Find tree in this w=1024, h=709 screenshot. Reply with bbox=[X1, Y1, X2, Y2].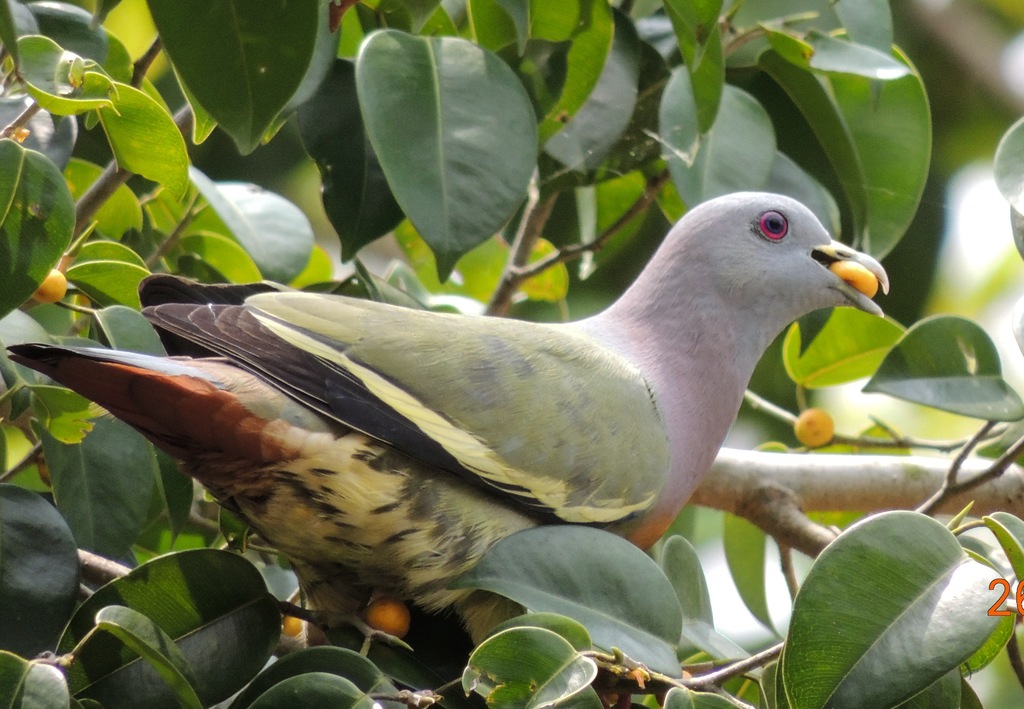
bbox=[0, 0, 1023, 708].
